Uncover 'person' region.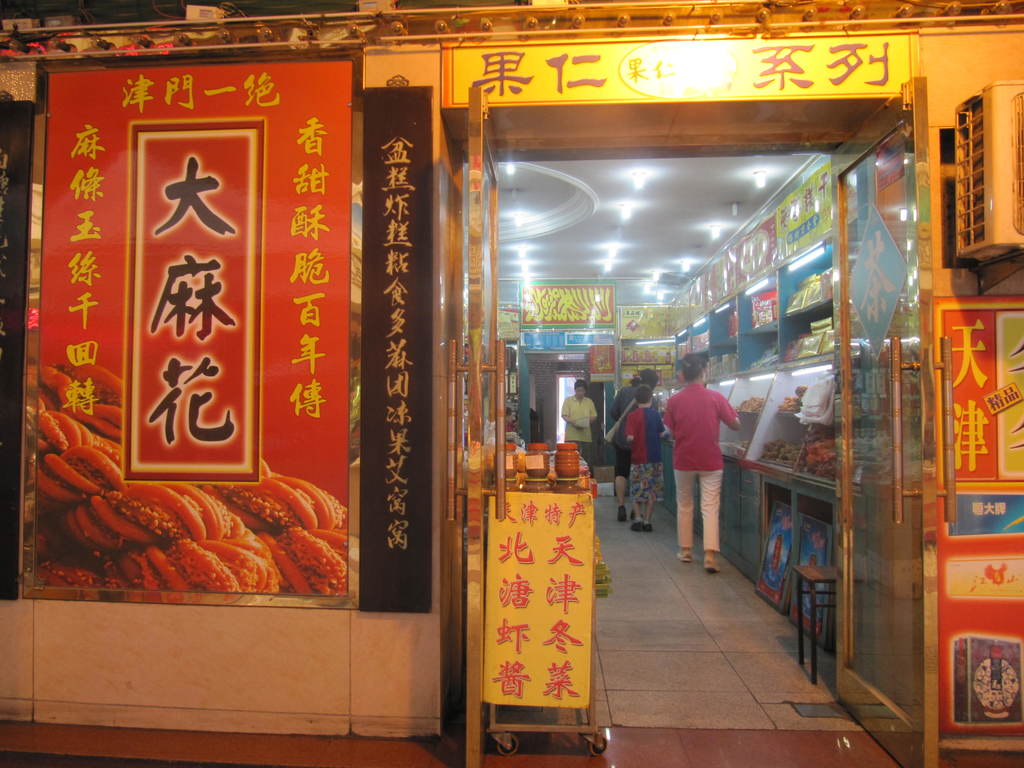
Uncovered: left=660, top=352, right=749, bottom=573.
